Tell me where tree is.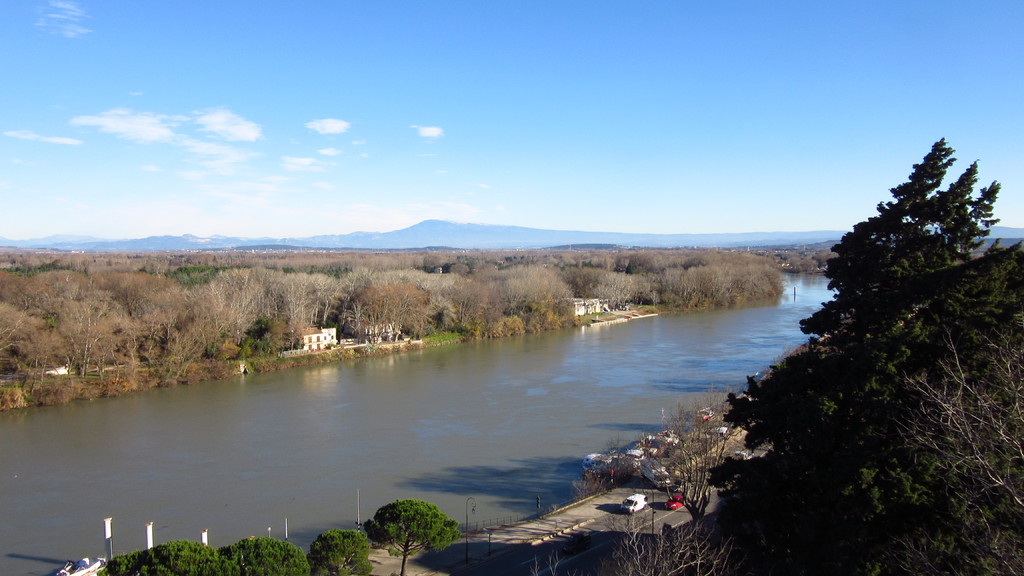
tree is at region(648, 382, 739, 524).
